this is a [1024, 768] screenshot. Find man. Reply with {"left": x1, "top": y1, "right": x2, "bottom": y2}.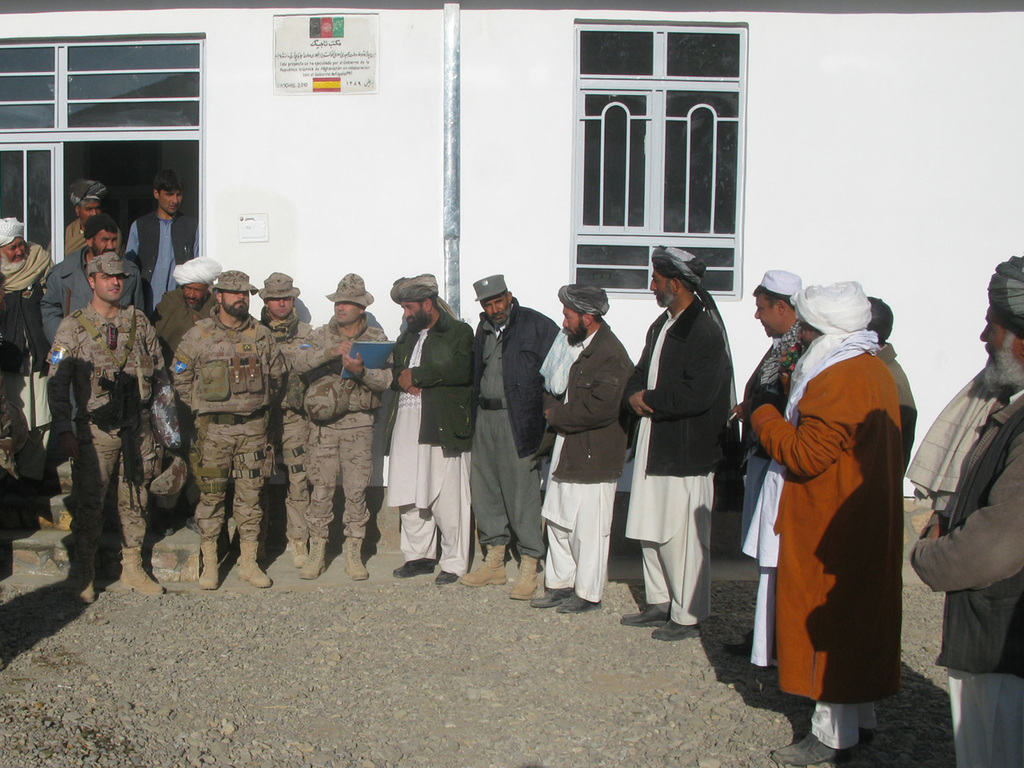
{"left": 732, "top": 243, "right": 916, "bottom": 767}.
